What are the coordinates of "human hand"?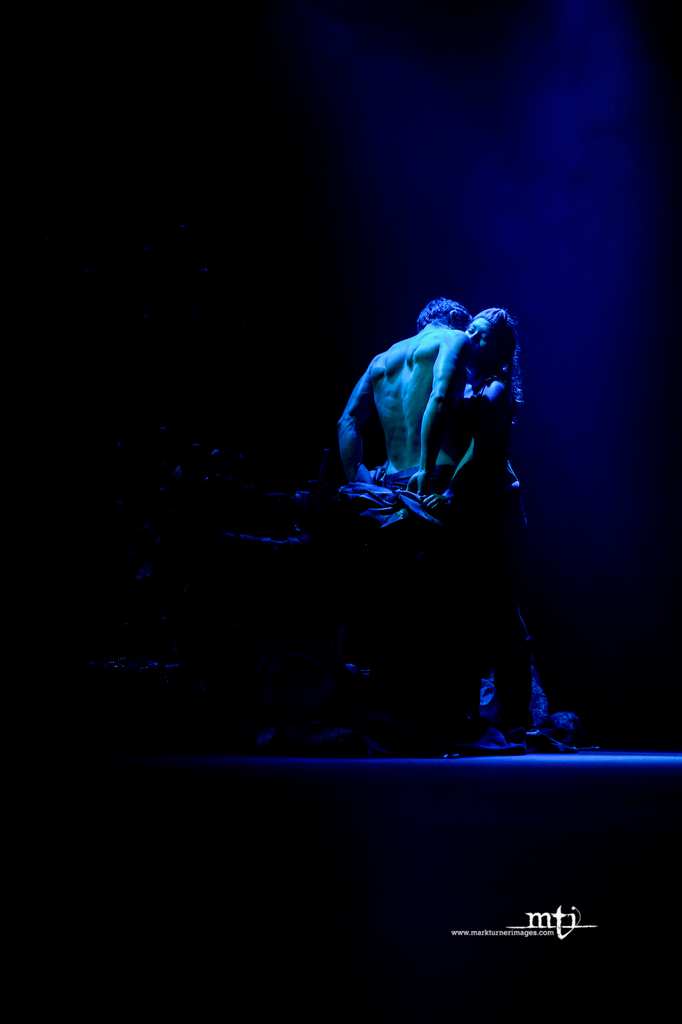
crop(421, 490, 450, 517).
